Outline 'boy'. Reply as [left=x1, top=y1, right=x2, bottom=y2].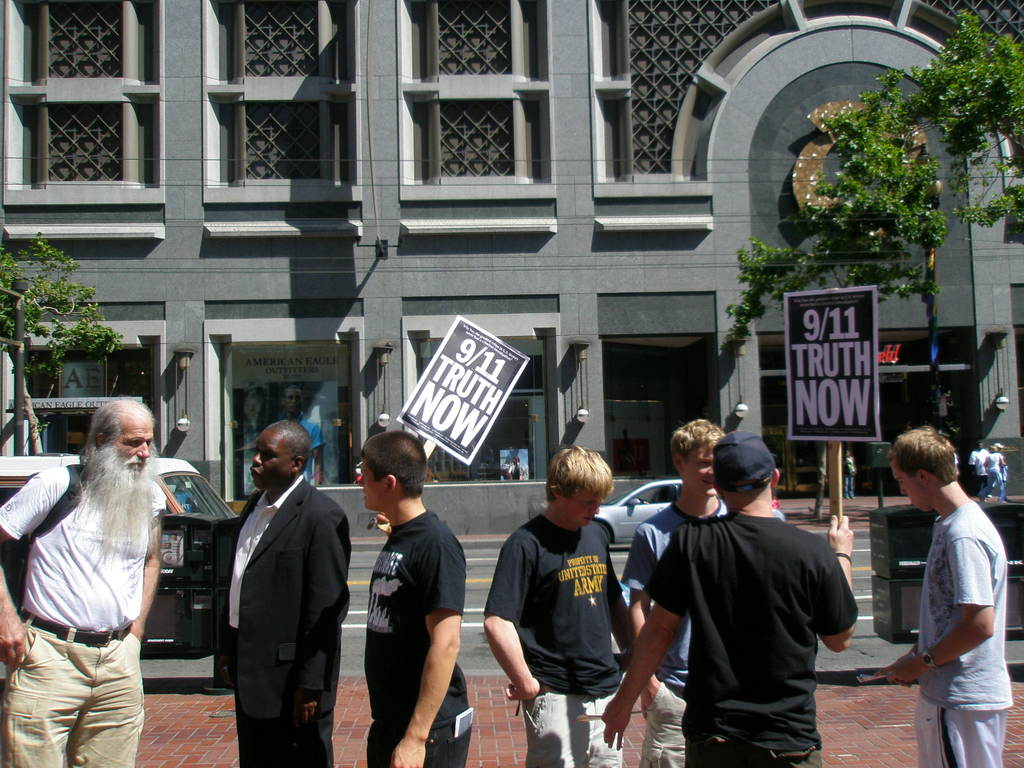
[left=874, top=428, right=1011, bottom=767].
